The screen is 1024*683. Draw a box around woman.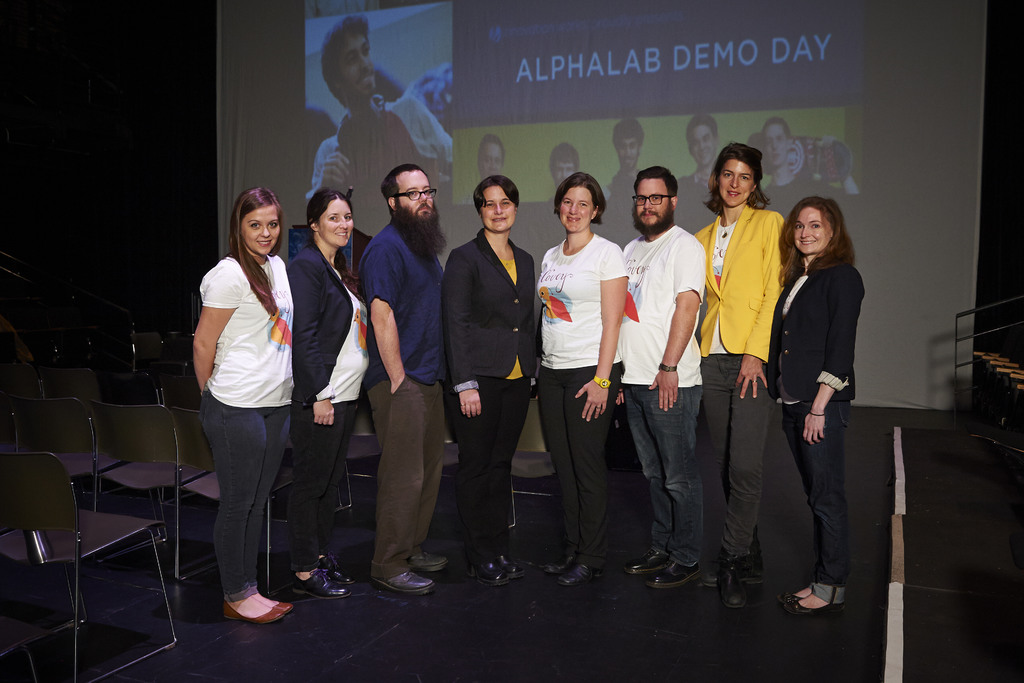
(x1=289, y1=179, x2=367, y2=605).
